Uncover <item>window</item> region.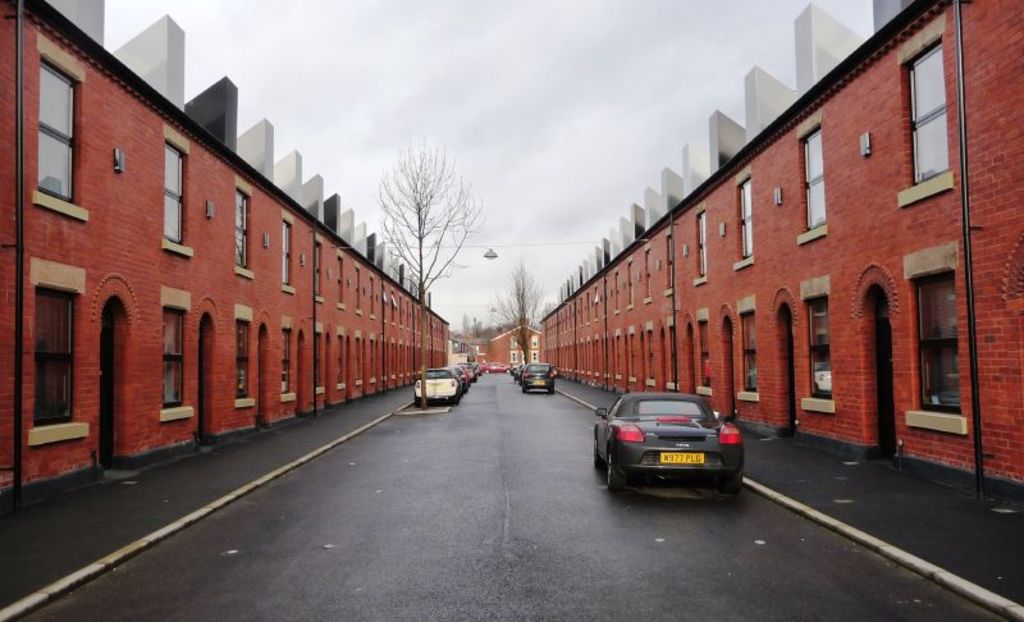
Uncovered: (x1=157, y1=141, x2=195, y2=246).
